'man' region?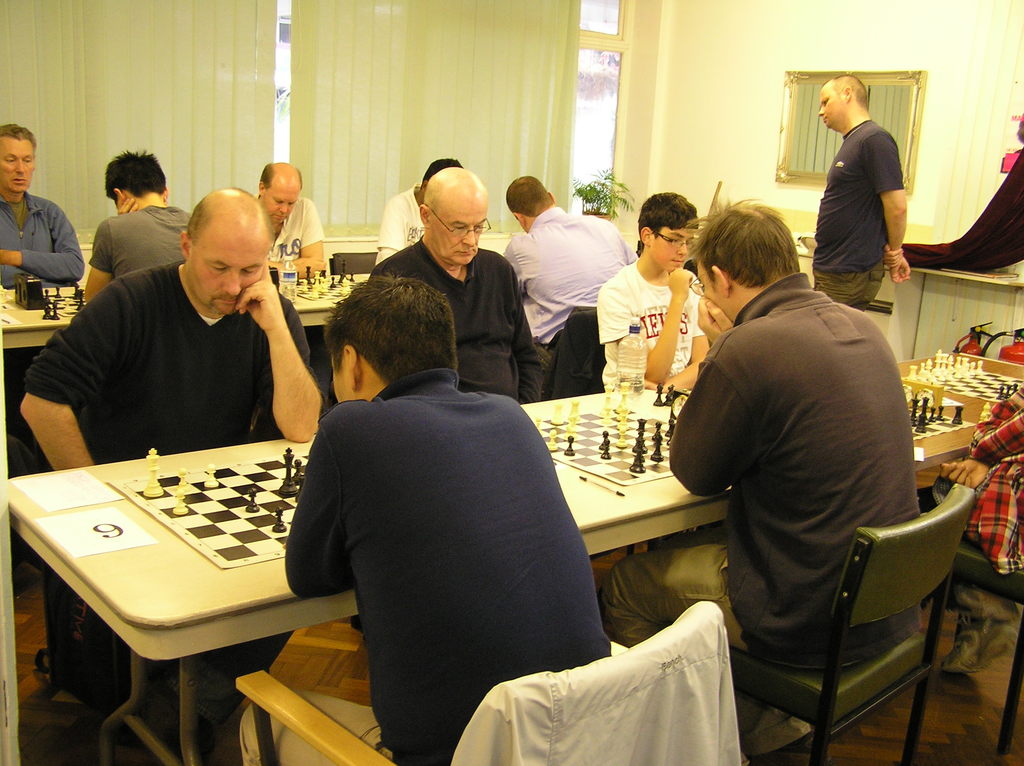
[378,156,467,263]
